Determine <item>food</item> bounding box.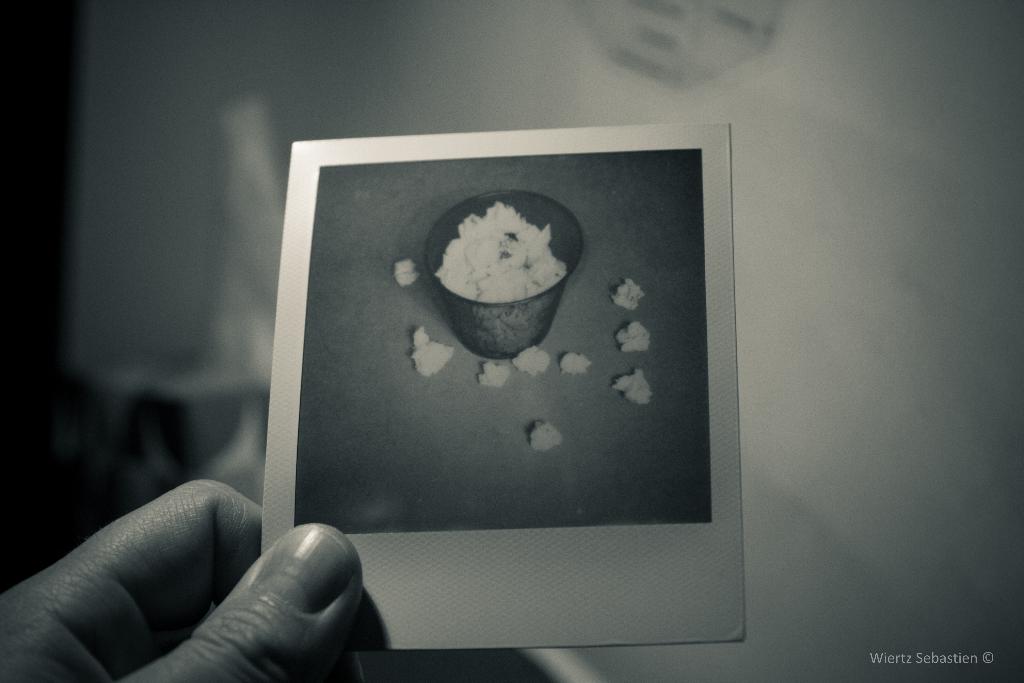
Determined: box(614, 365, 650, 400).
